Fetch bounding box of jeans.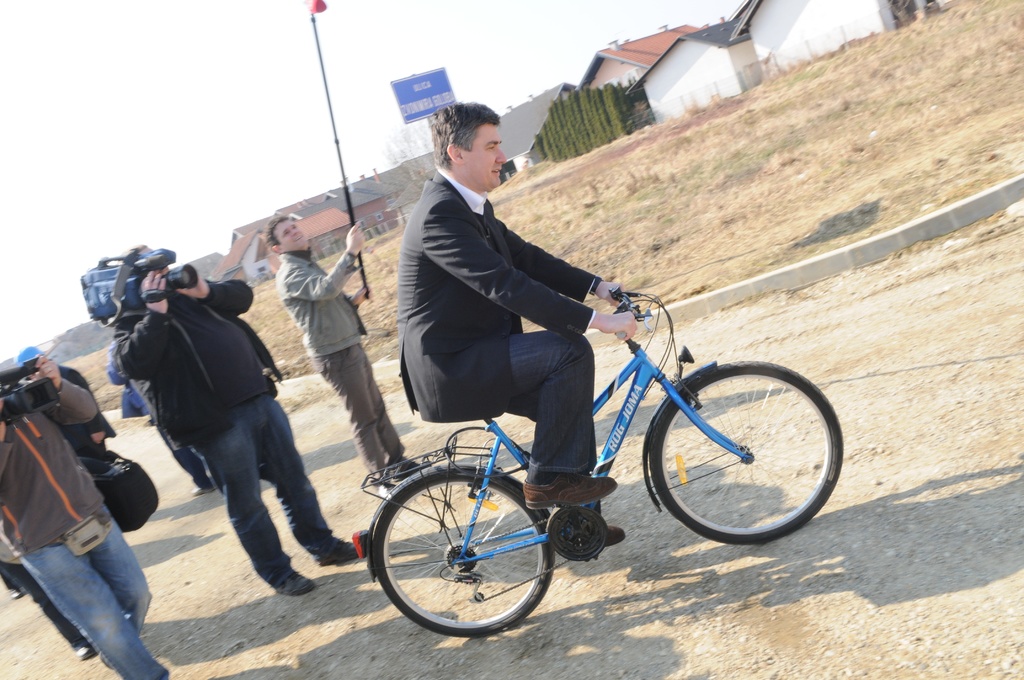
Bbox: <region>24, 505, 170, 679</region>.
